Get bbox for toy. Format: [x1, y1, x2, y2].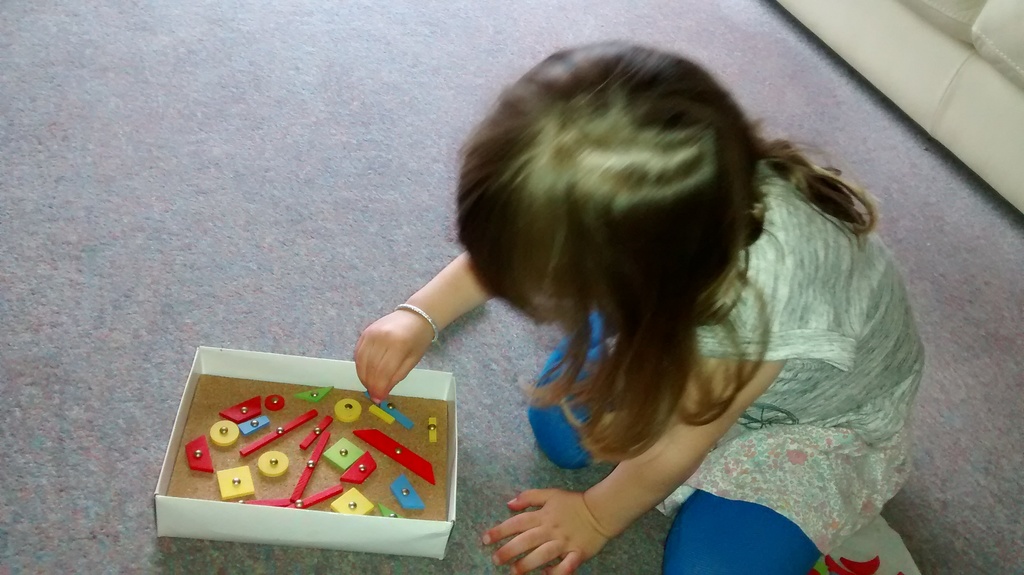
[324, 437, 374, 473].
